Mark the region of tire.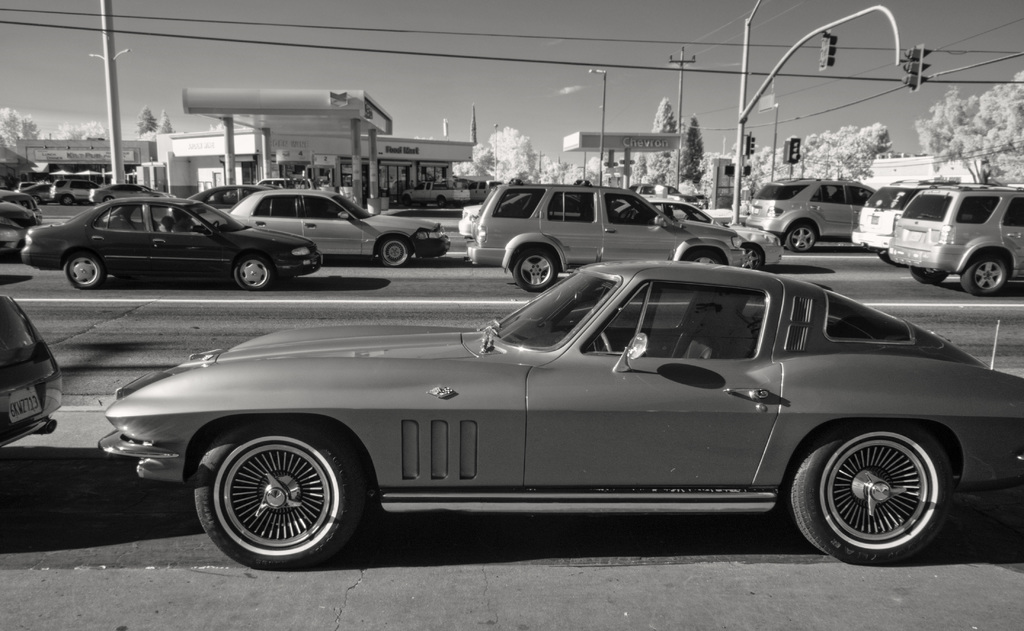
Region: (433,196,447,208).
